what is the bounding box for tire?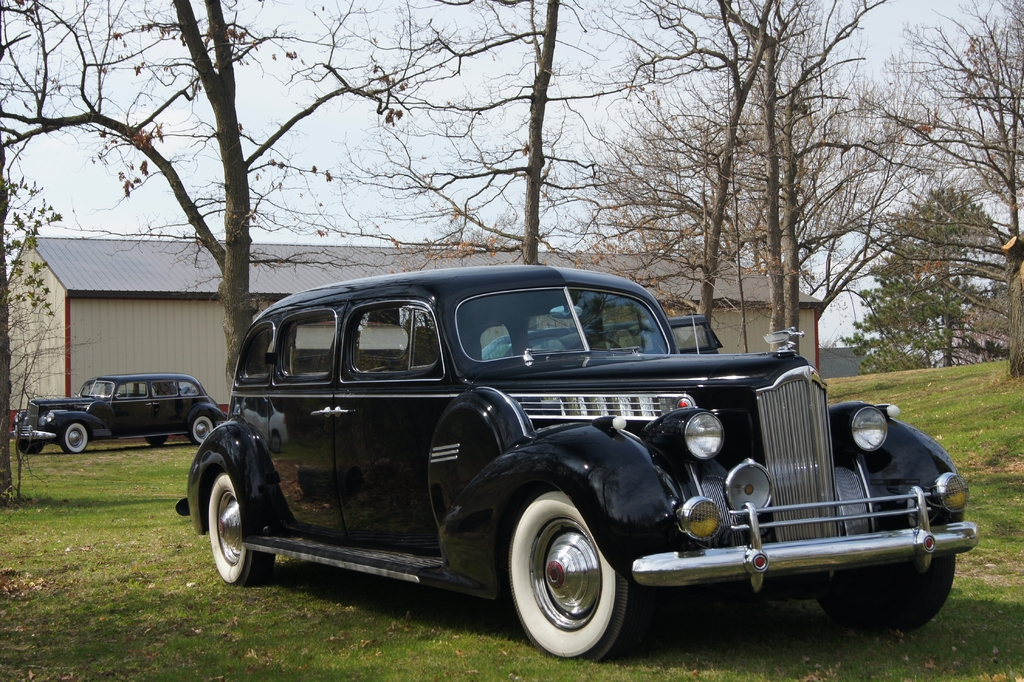
locate(210, 473, 276, 583).
